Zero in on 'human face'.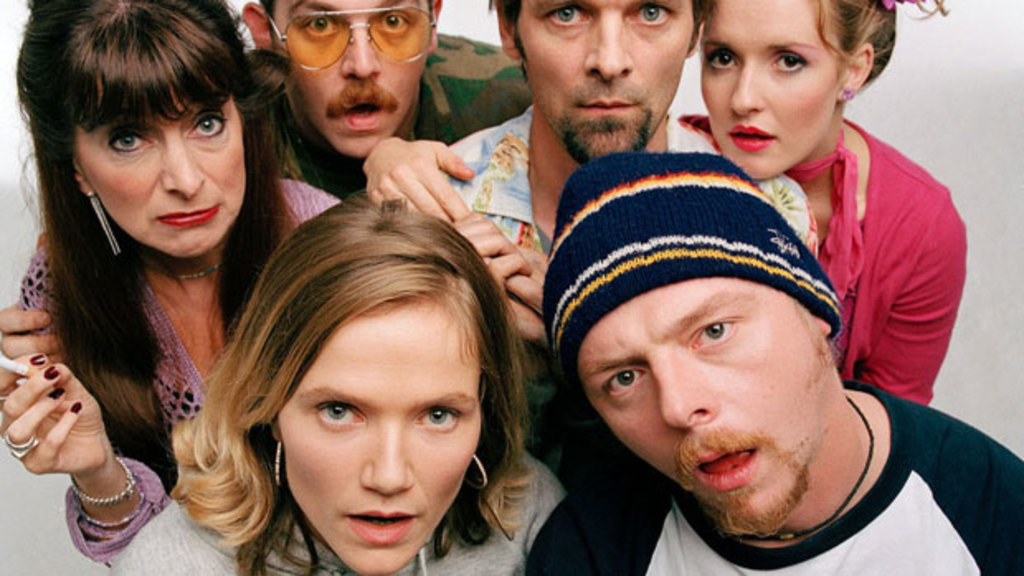
Zeroed in: x1=510, y1=0, x2=689, y2=162.
